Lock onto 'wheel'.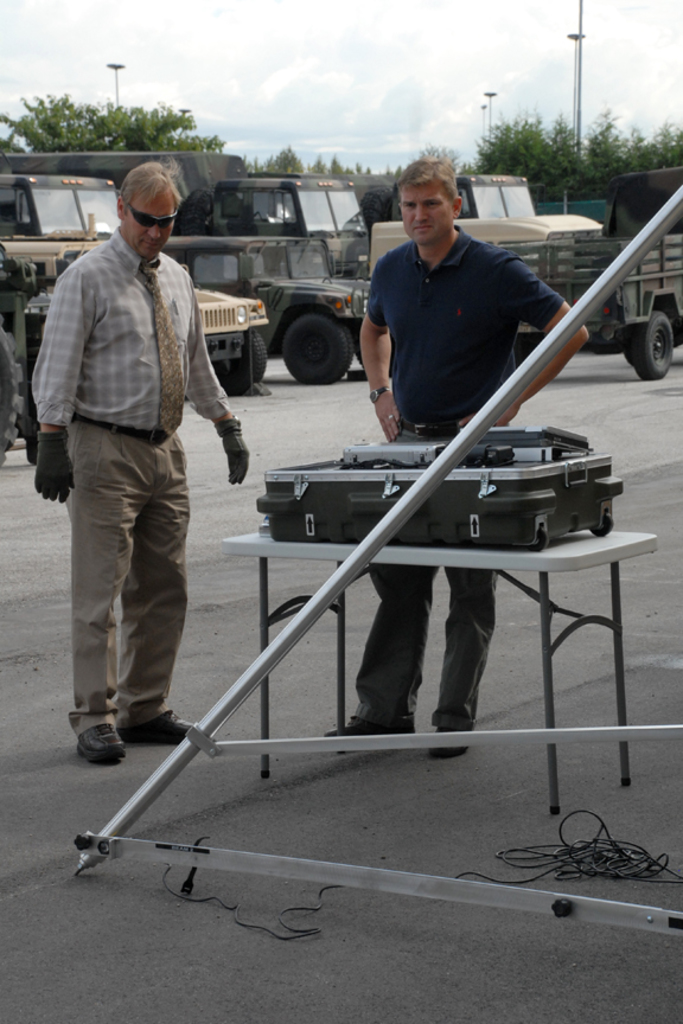
Locked: 199,329,266,390.
